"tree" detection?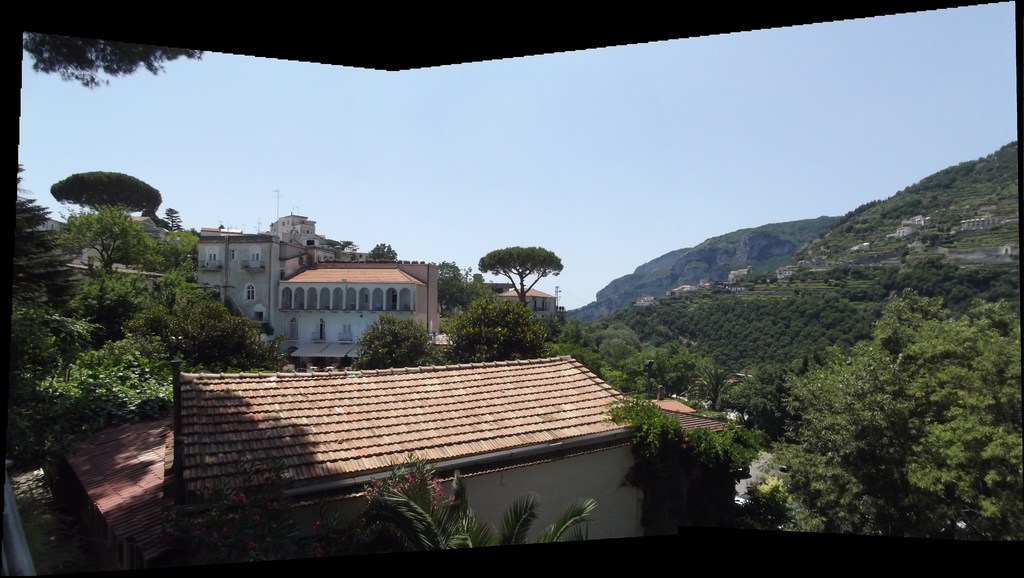
bbox=(52, 189, 163, 269)
